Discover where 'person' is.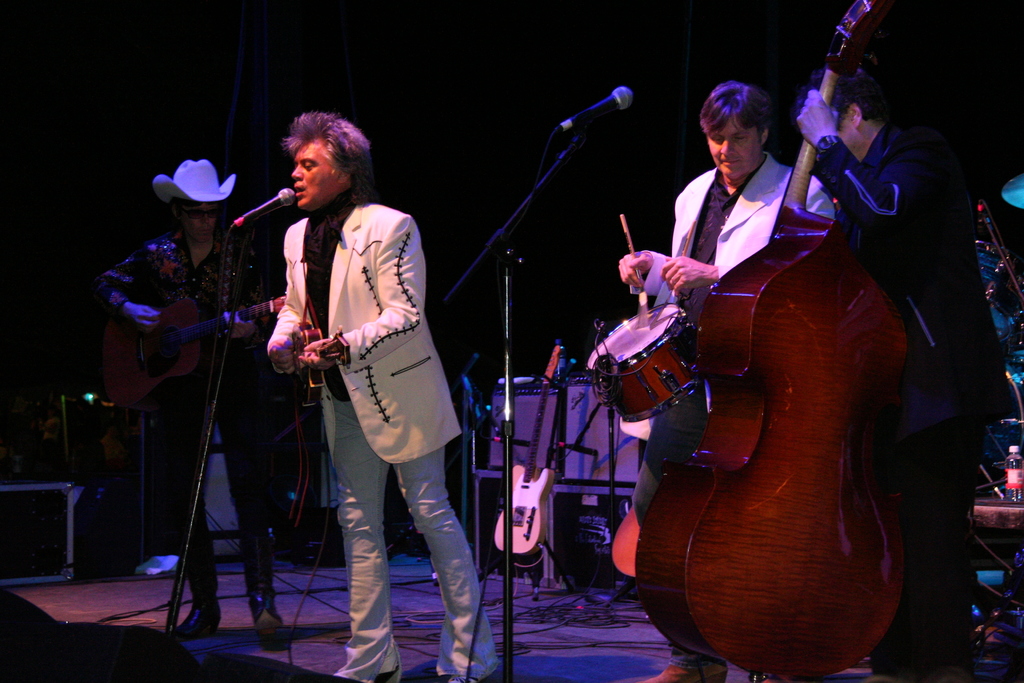
Discovered at <bbox>794, 62, 1015, 671</bbox>.
